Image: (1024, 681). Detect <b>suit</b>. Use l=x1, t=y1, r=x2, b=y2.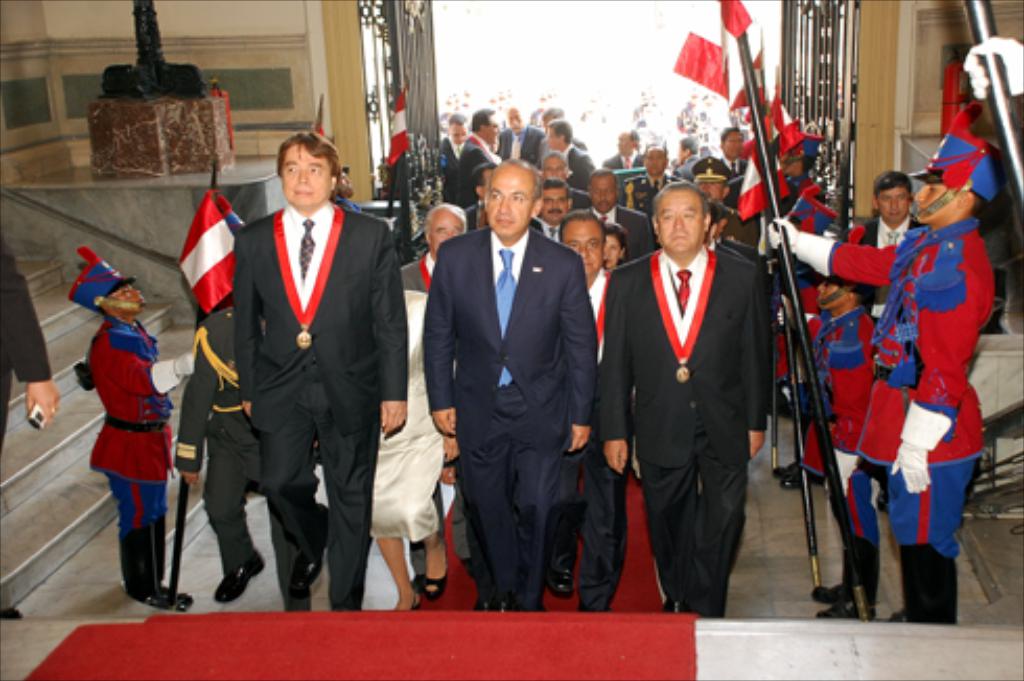
l=863, t=215, r=909, b=301.
